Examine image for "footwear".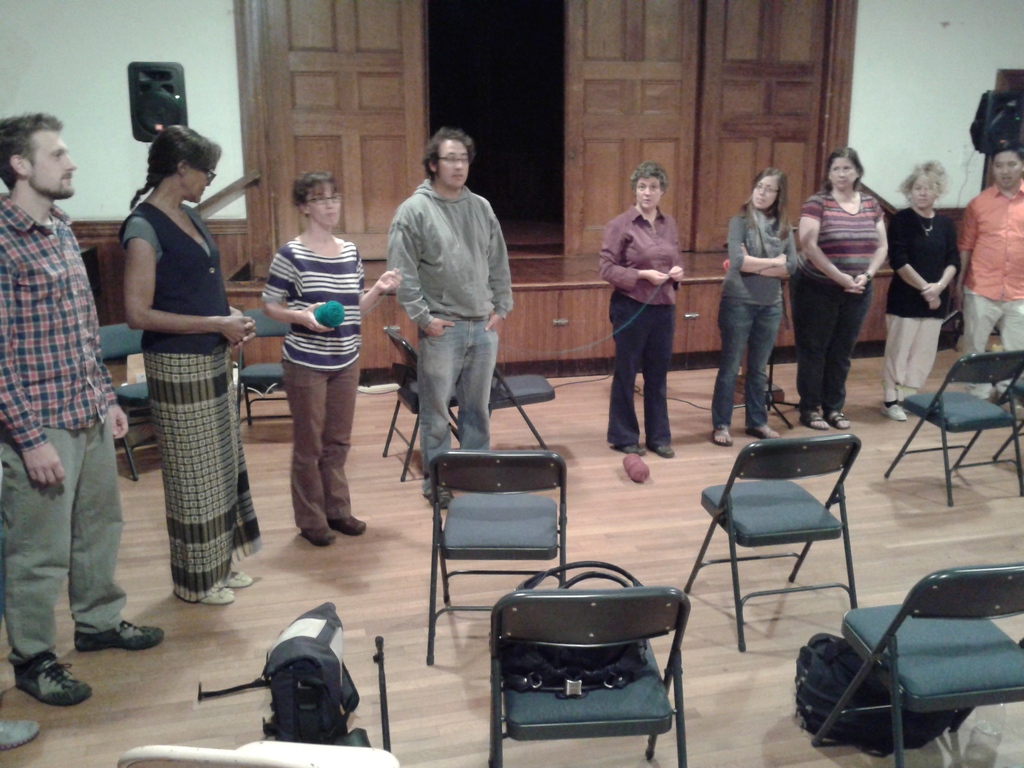
Examination result: <bbox>648, 442, 675, 459</bbox>.
